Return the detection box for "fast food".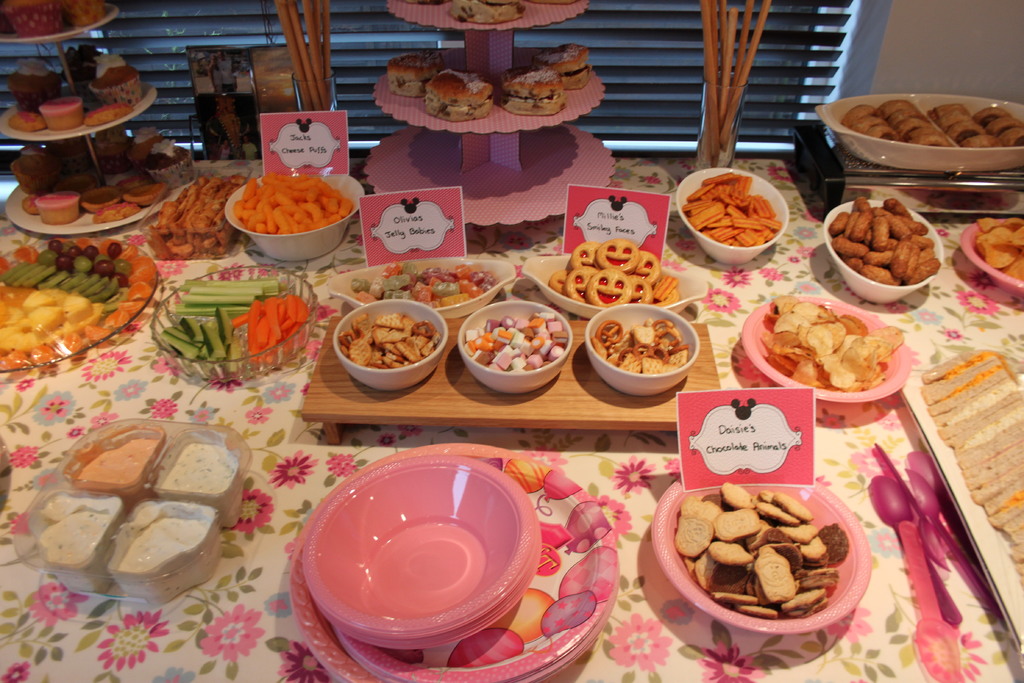
x1=150 y1=172 x2=248 y2=261.
